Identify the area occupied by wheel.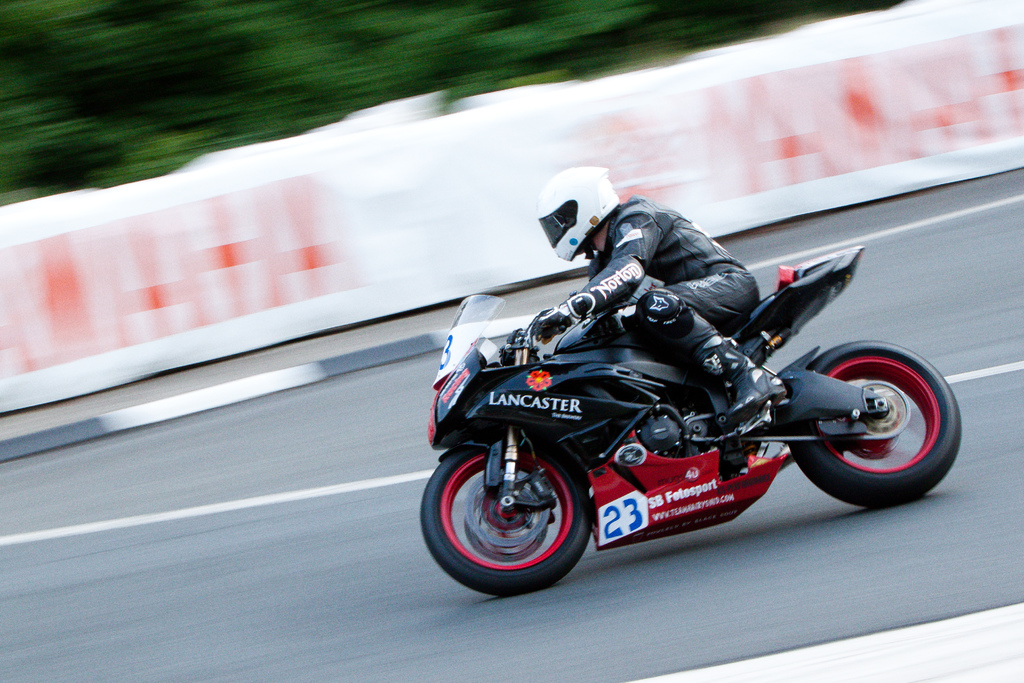
Area: x1=422 y1=434 x2=596 y2=598.
